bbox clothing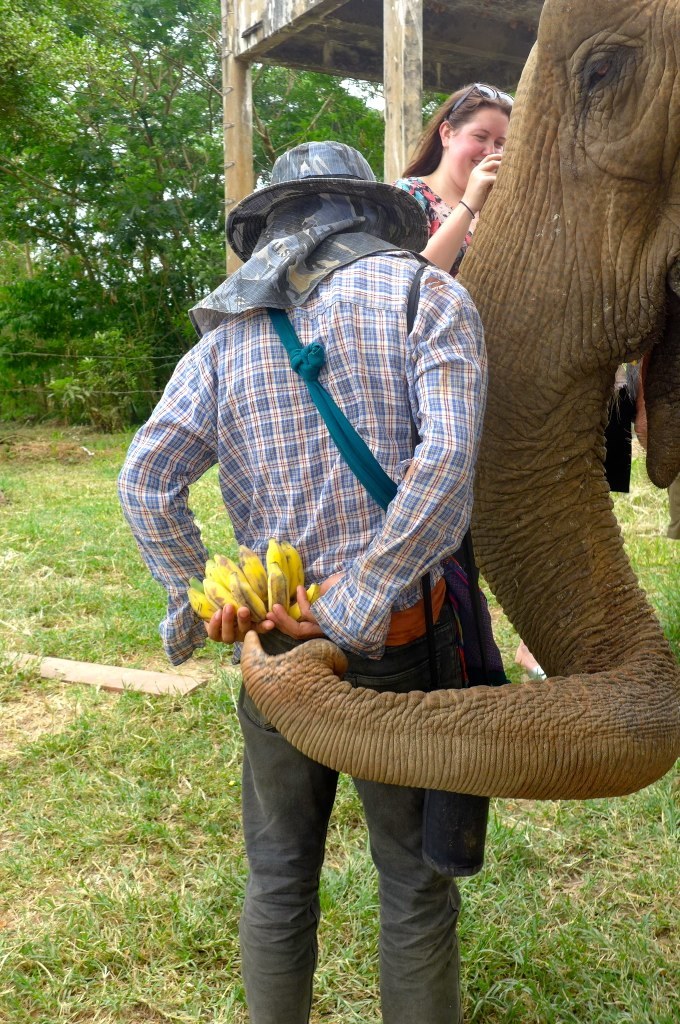
(113, 189, 489, 1023)
